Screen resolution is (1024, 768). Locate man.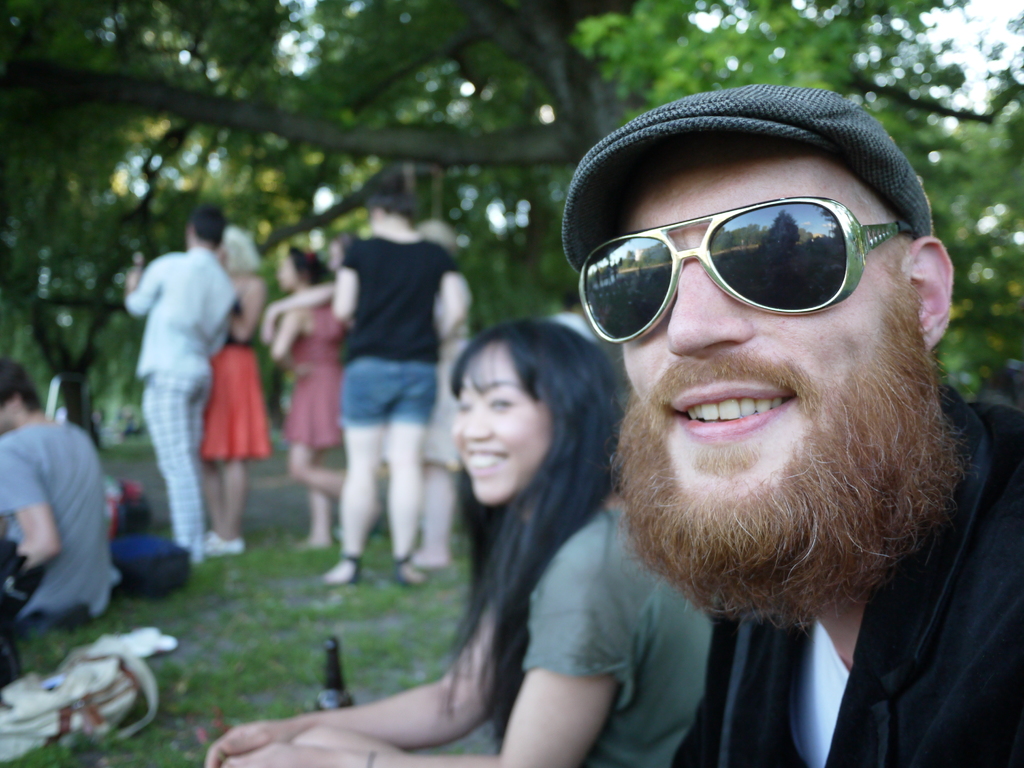
(x1=561, y1=88, x2=1023, y2=767).
